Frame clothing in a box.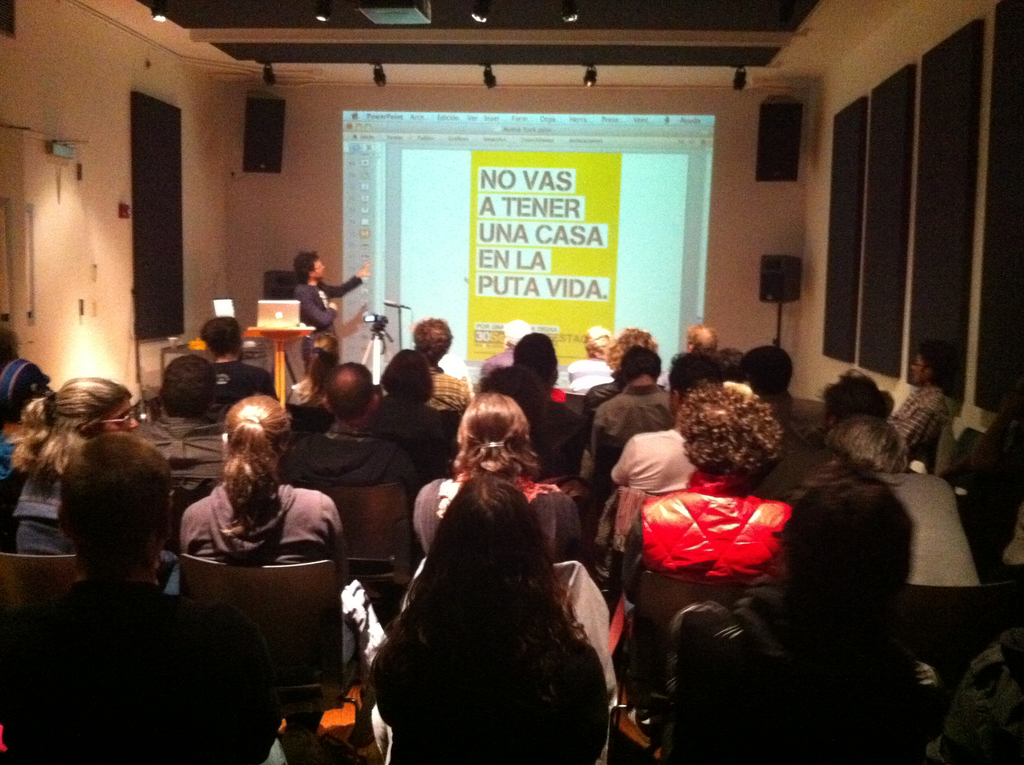
0/460/160/565.
